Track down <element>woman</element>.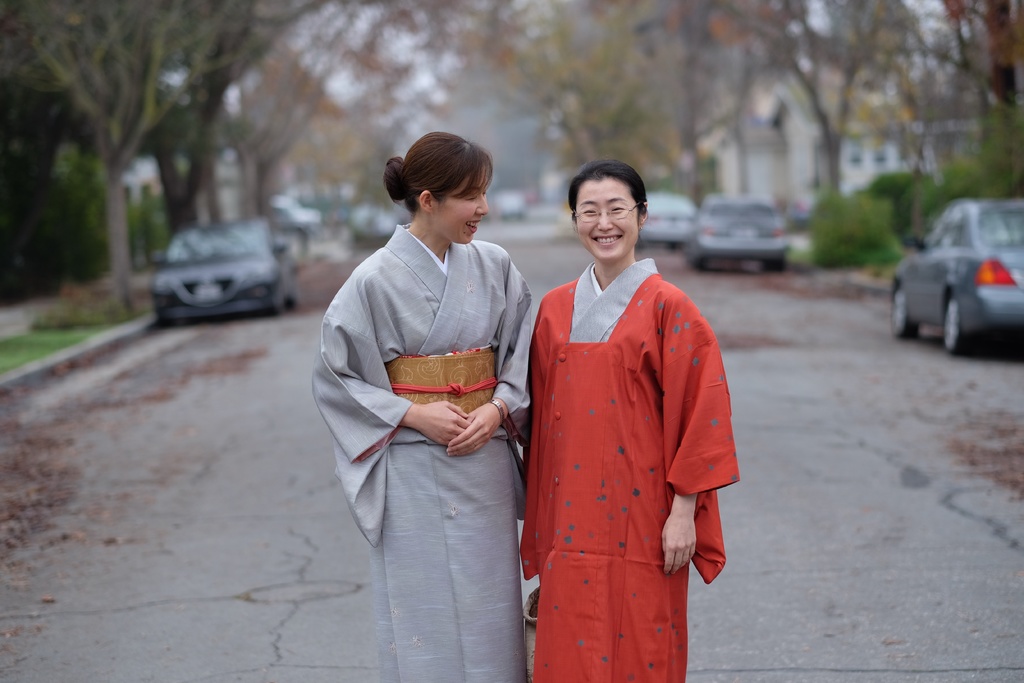
Tracked to 337, 132, 536, 680.
